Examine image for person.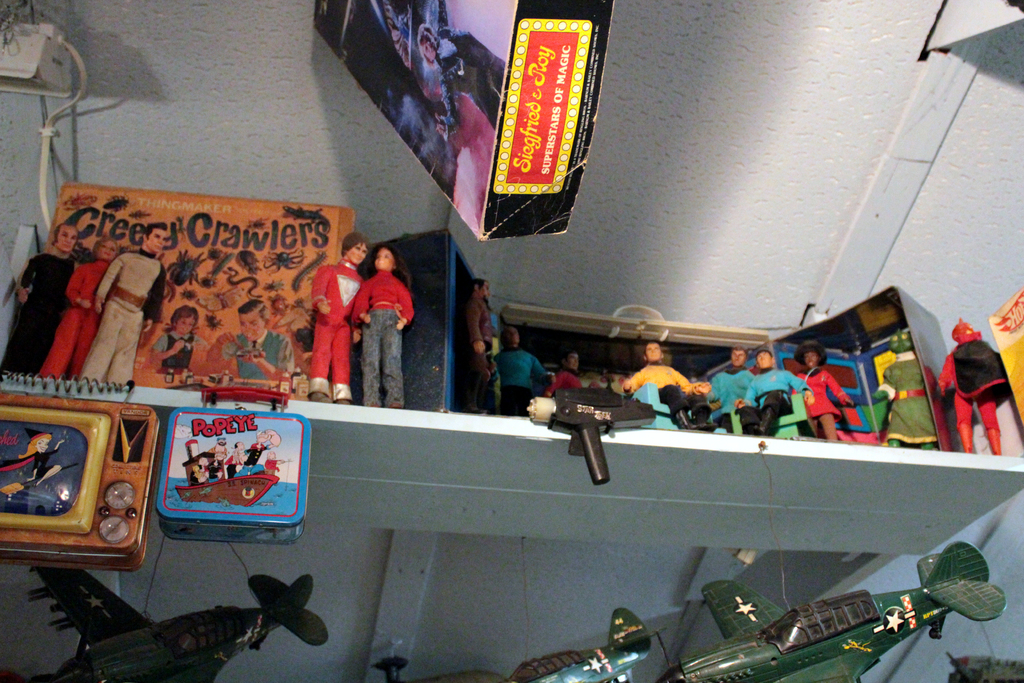
Examination result: {"x1": 208, "y1": 440, "x2": 229, "y2": 475}.
